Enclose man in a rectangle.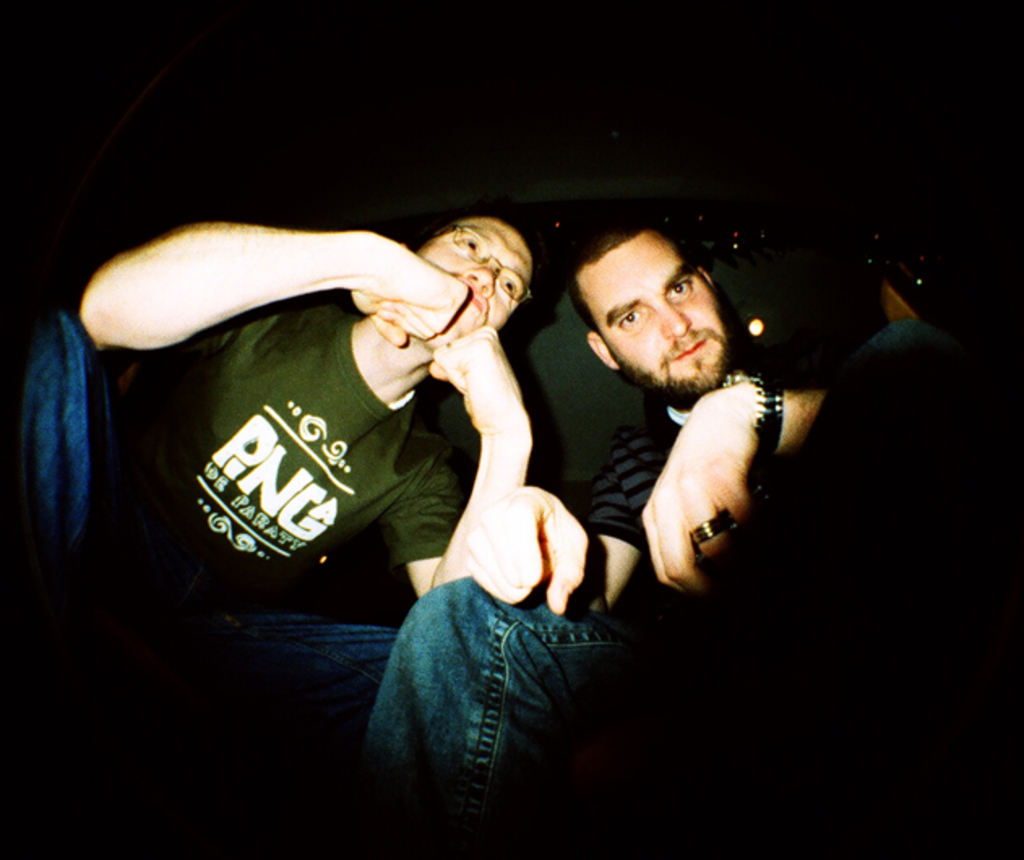
352:201:1022:858.
